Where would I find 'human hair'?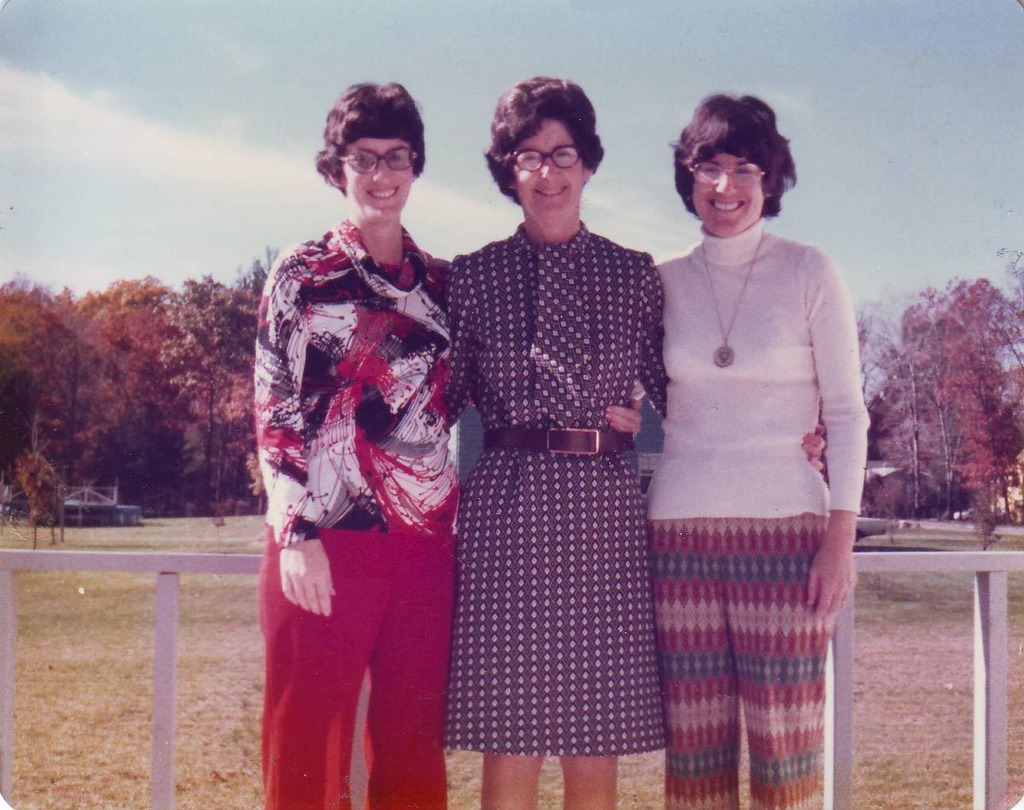
At (314,80,429,201).
